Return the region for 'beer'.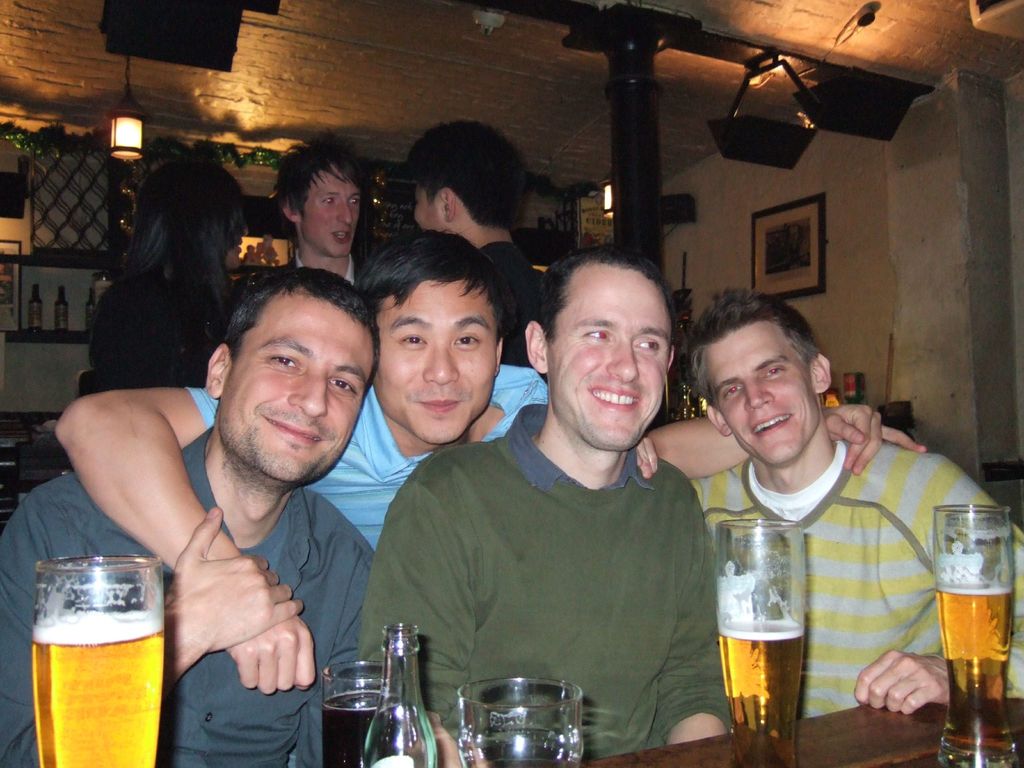
box(307, 650, 411, 767).
